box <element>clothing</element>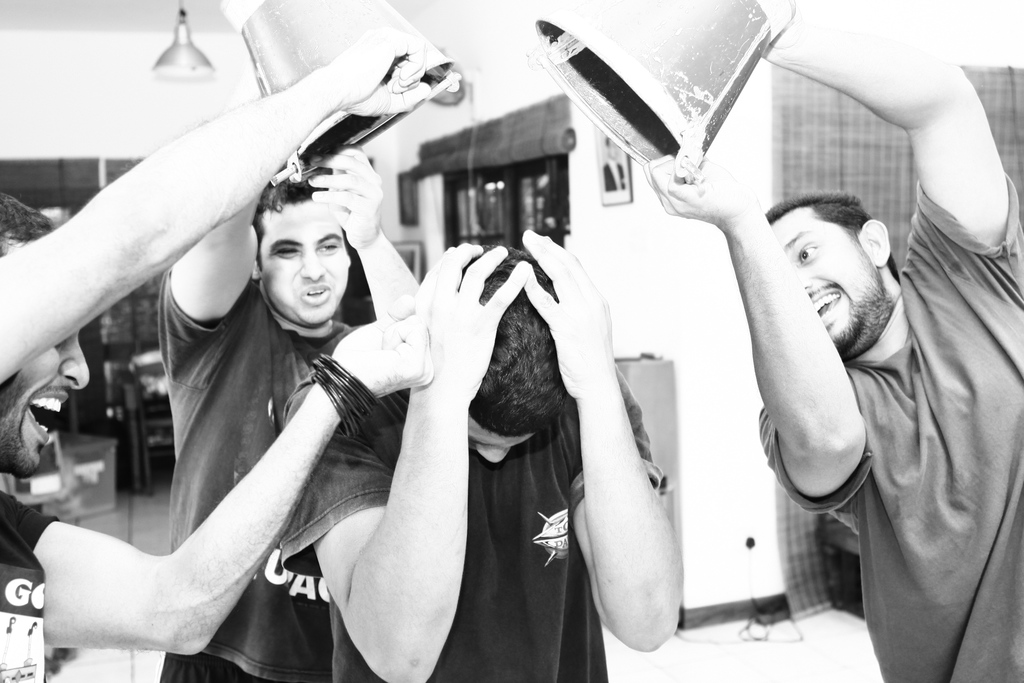
758,179,1023,682
